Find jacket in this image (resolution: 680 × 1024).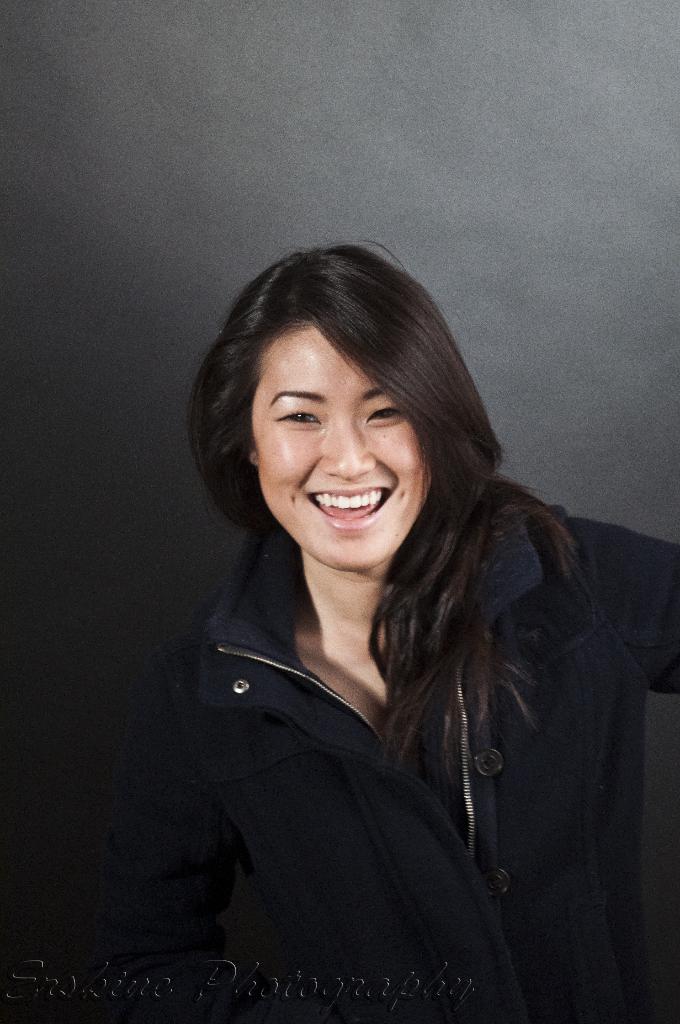
(67,383,660,1015).
